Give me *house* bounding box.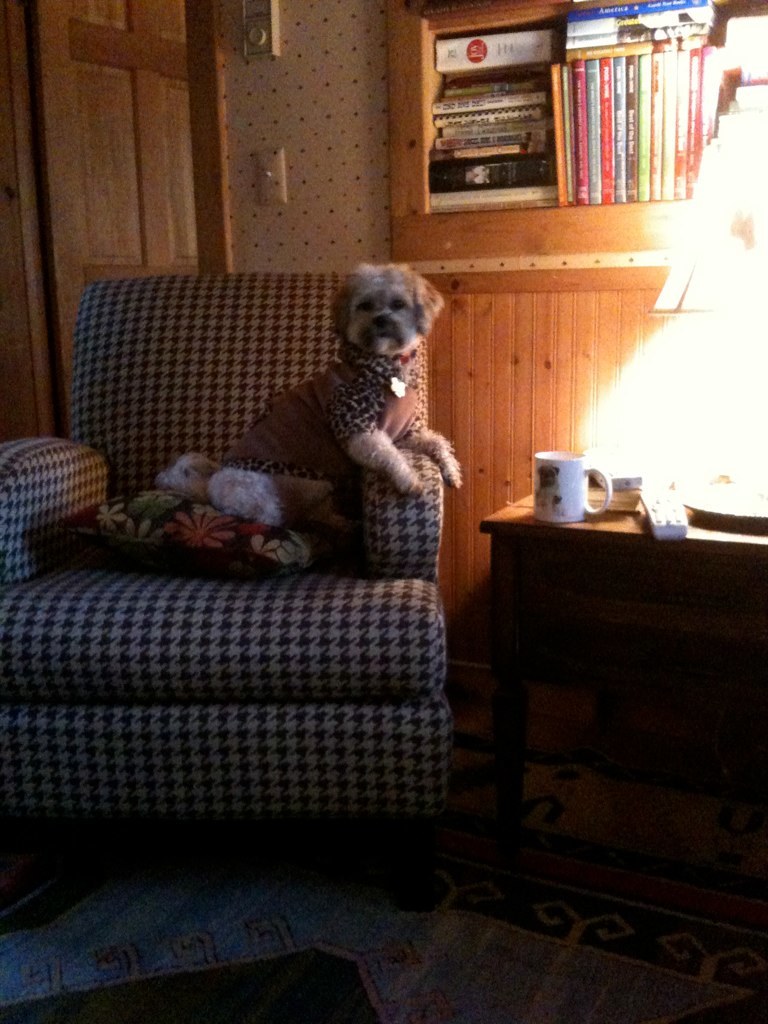
region(0, 0, 767, 1023).
